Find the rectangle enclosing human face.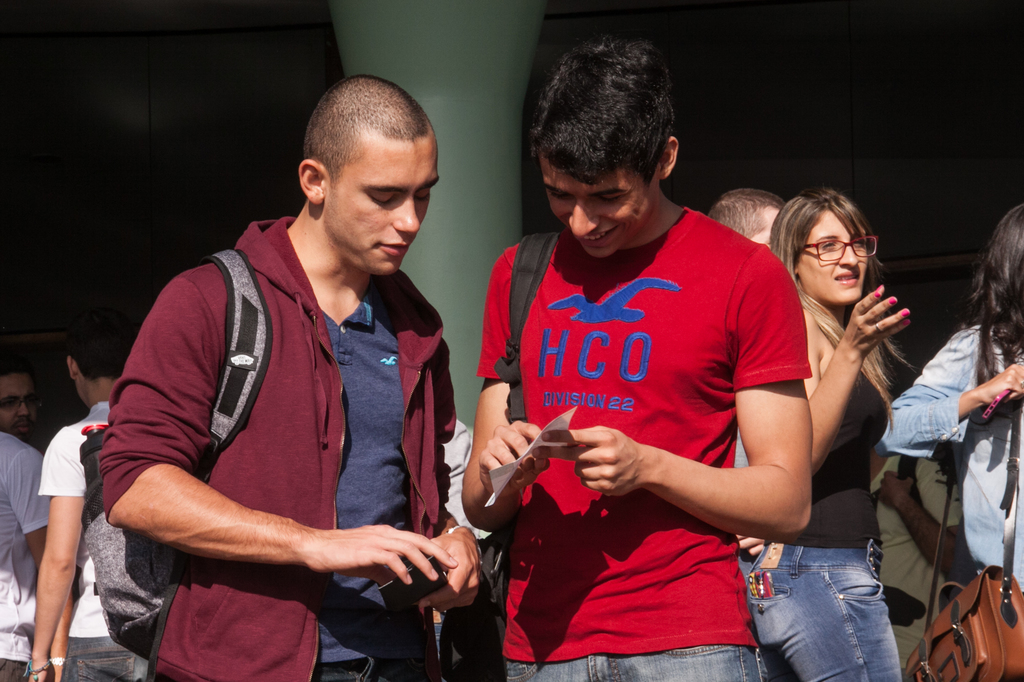
[left=797, top=210, right=866, bottom=299].
